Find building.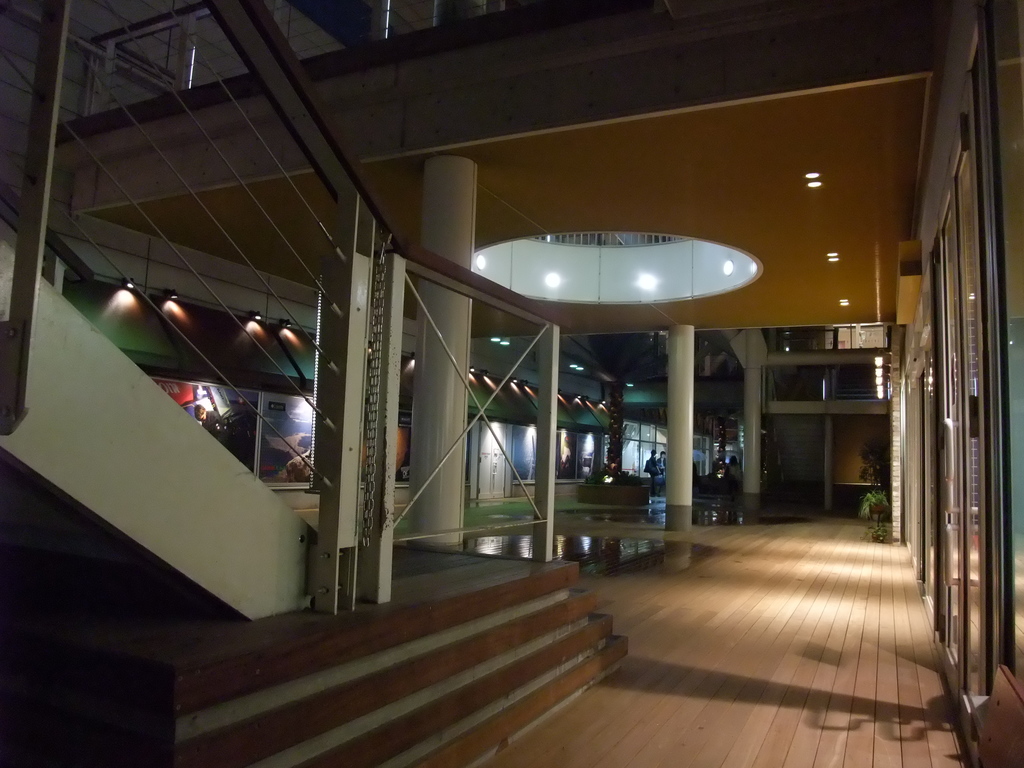
(0,0,1023,767).
